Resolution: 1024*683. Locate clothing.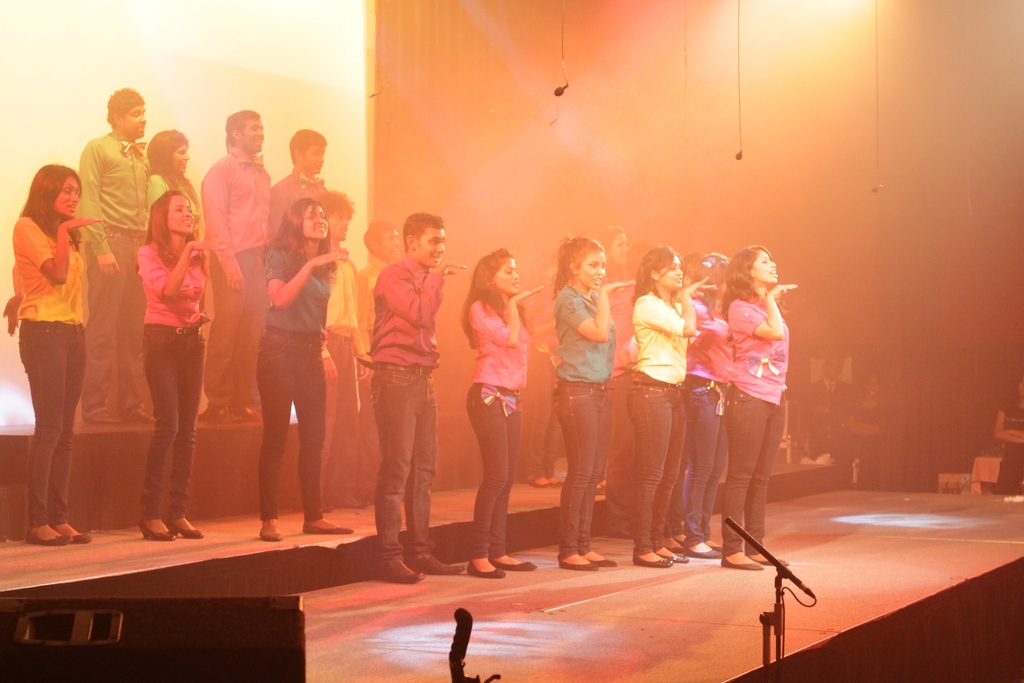
left=725, top=293, right=788, bottom=551.
